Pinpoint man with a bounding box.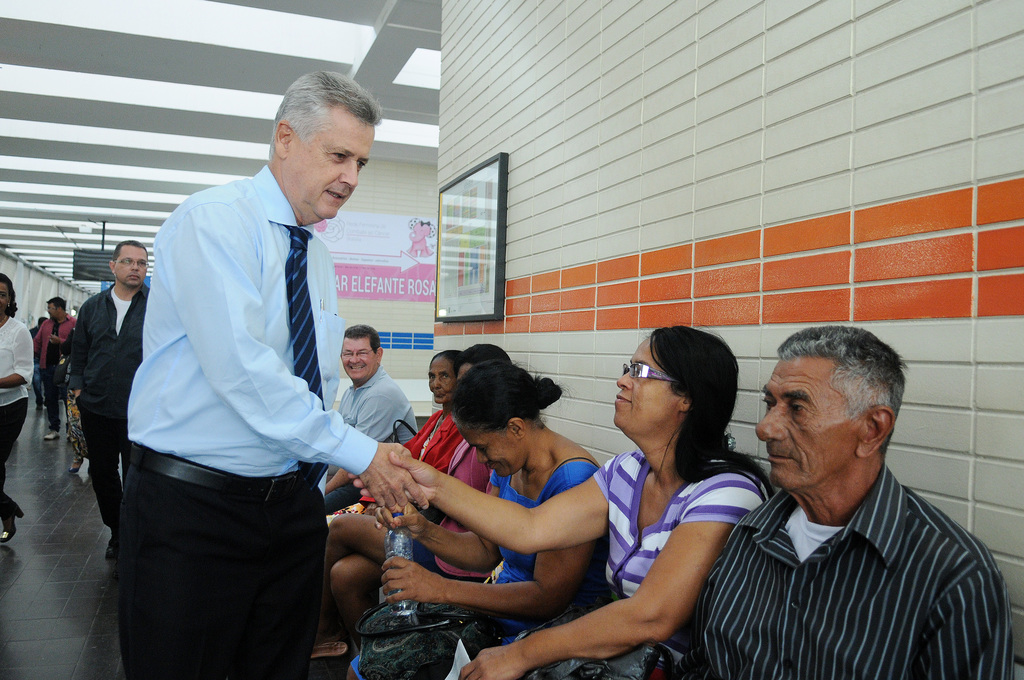
[317, 327, 415, 515].
